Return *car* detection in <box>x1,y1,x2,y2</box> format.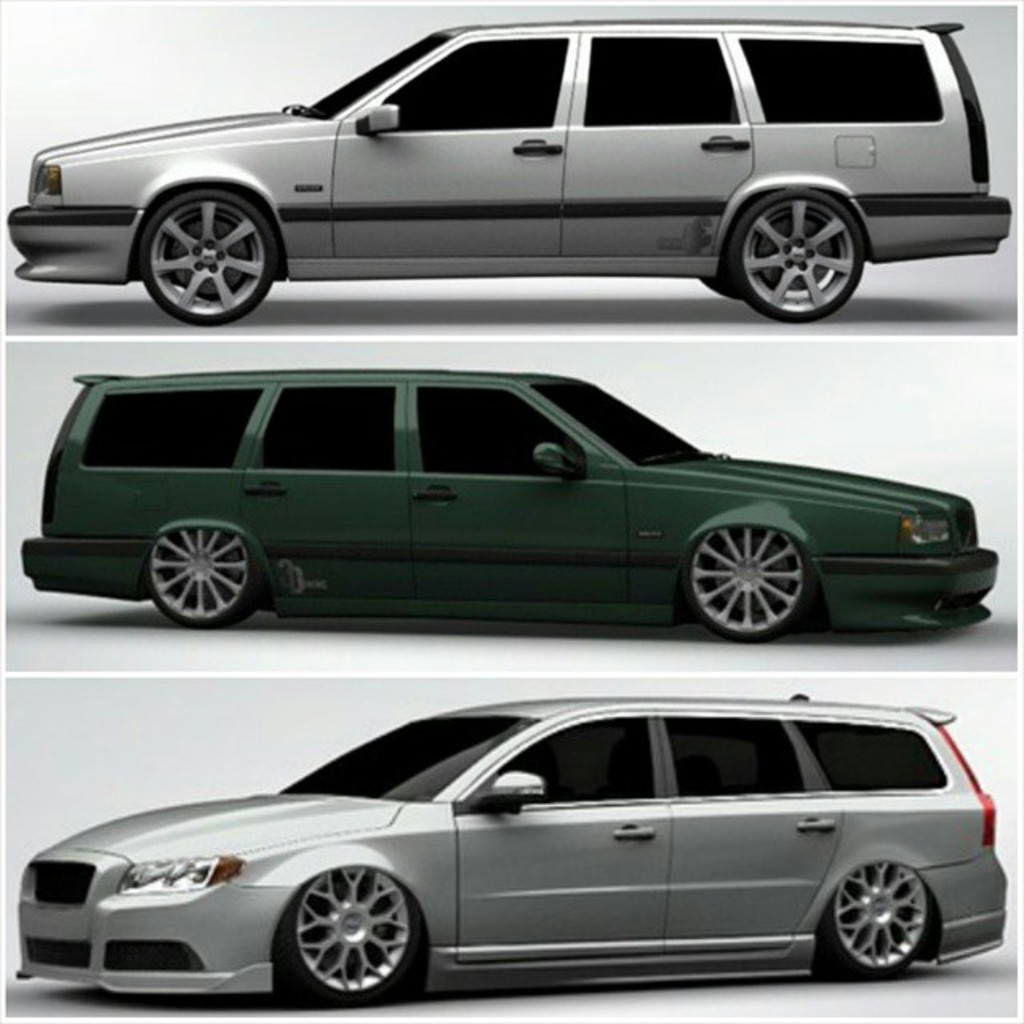
<box>5,16,1016,334</box>.
